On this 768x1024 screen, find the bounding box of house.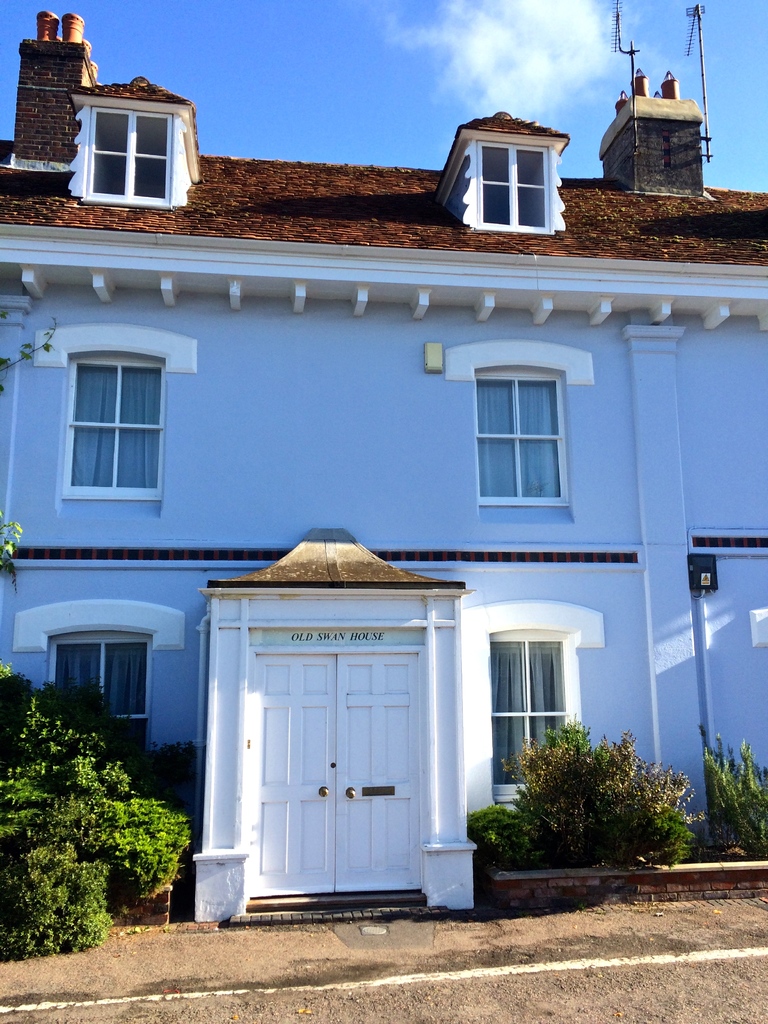
Bounding box: [0, 6, 767, 931].
